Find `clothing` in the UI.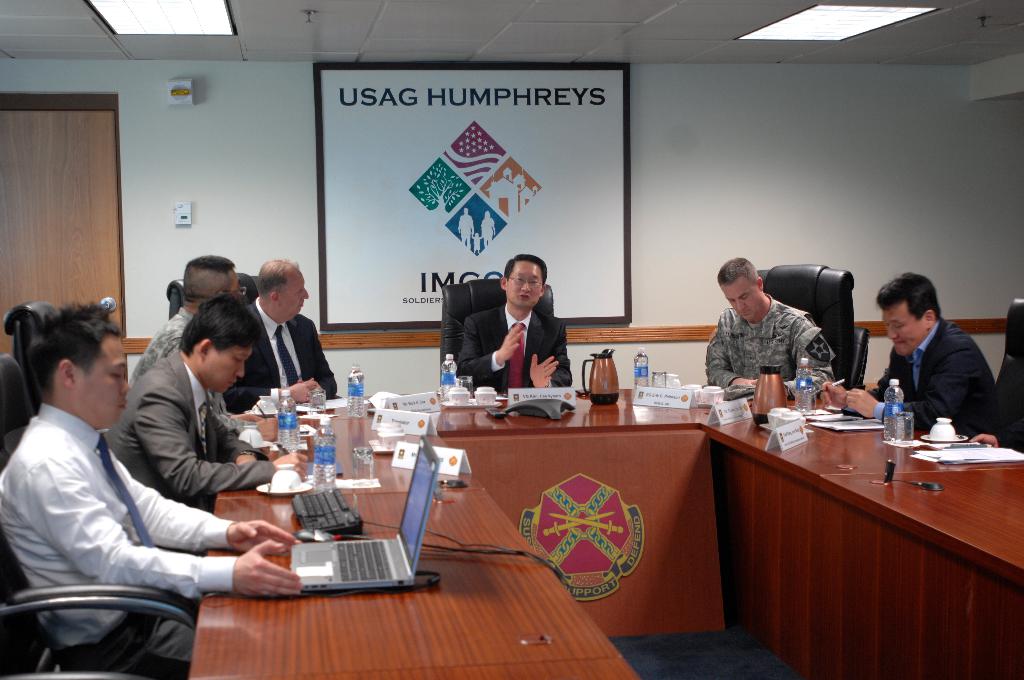
UI element at box=[456, 300, 573, 392].
